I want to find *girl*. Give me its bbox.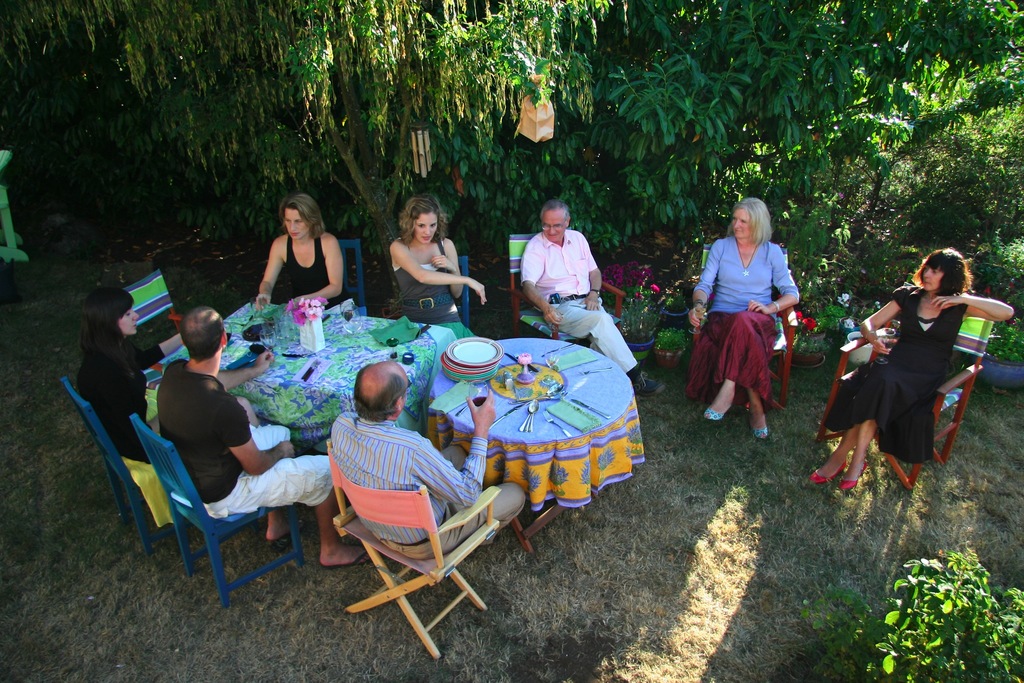
locate(76, 288, 180, 462).
